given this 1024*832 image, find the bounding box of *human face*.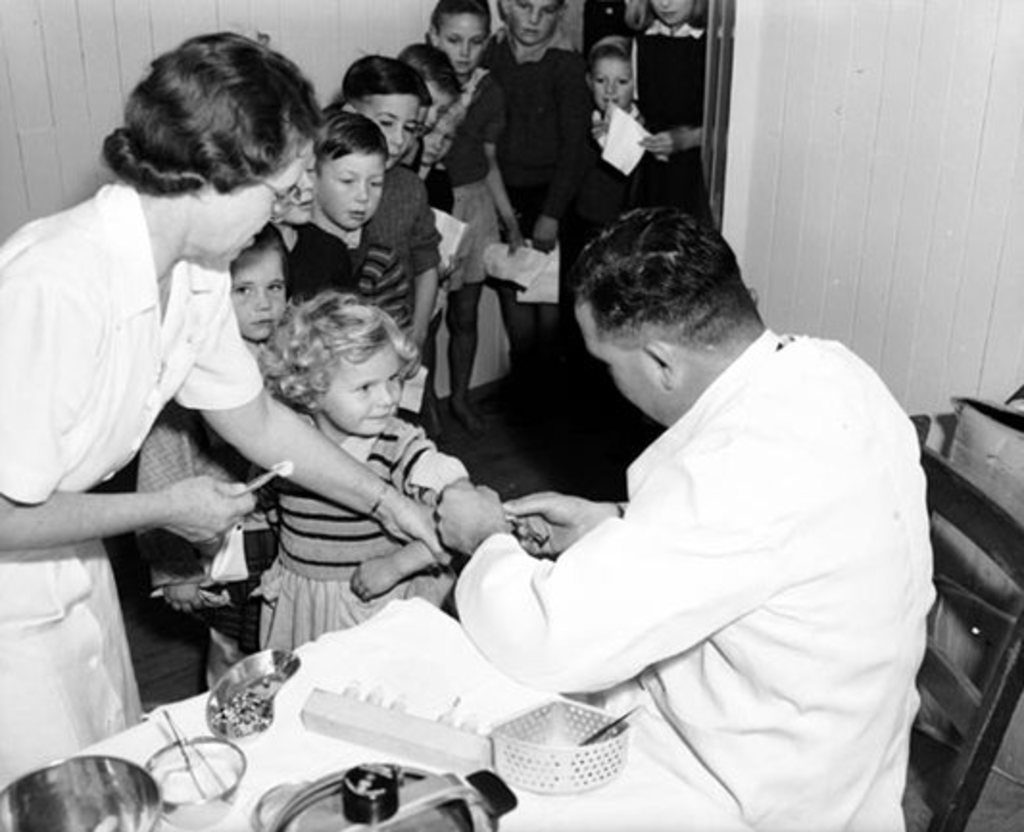
<bbox>217, 138, 309, 263</bbox>.
